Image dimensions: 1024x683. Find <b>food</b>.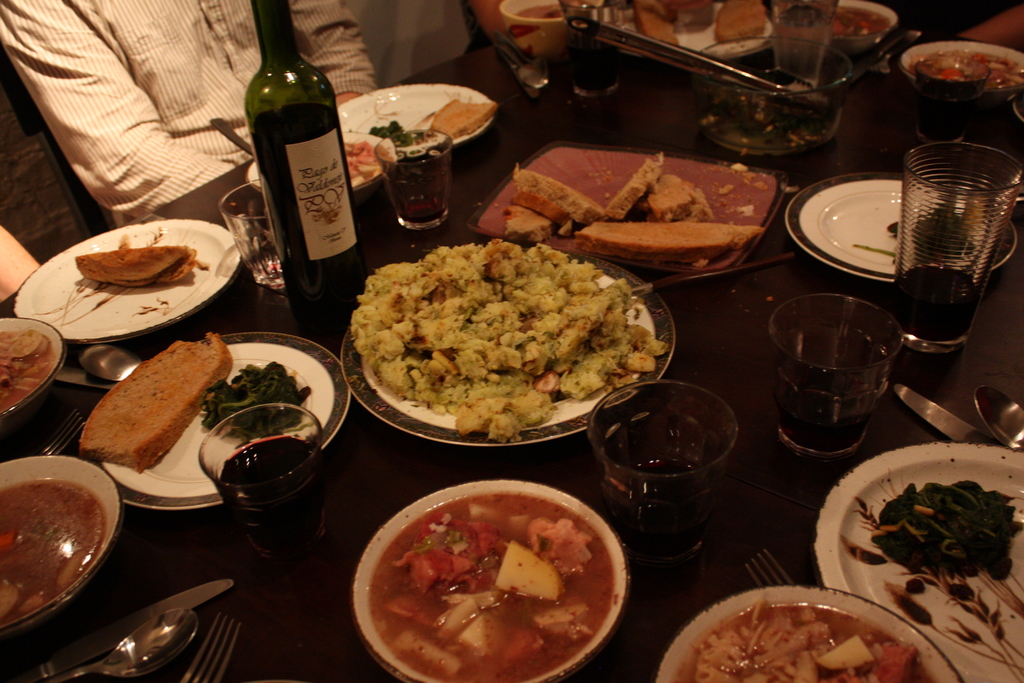
<box>431,97,495,136</box>.
